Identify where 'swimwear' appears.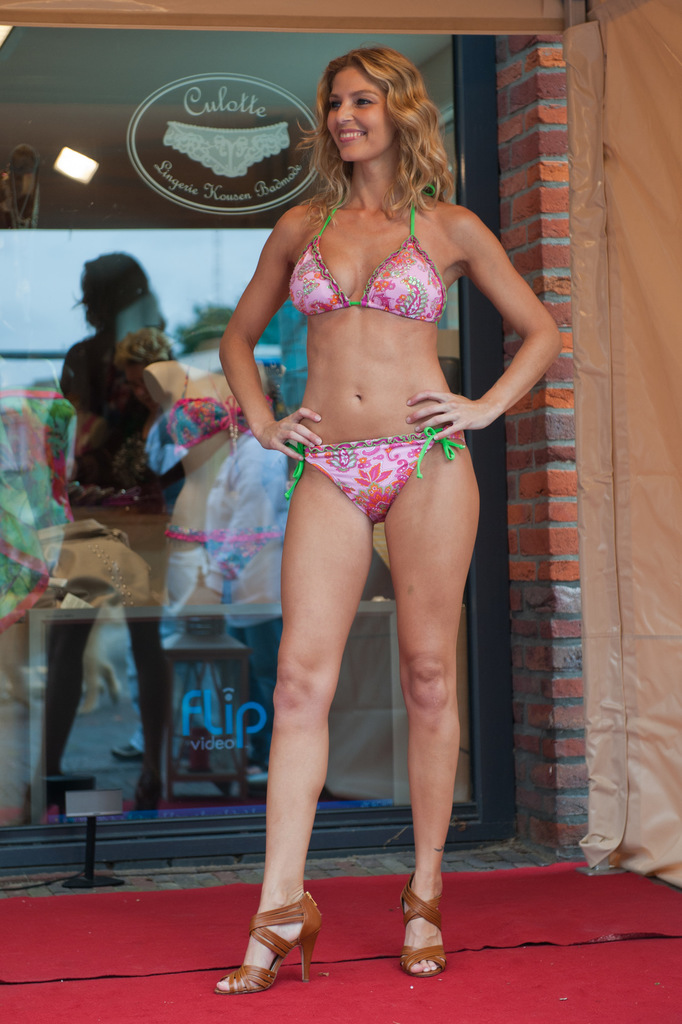
Appears at crop(282, 417, 469, 529).
